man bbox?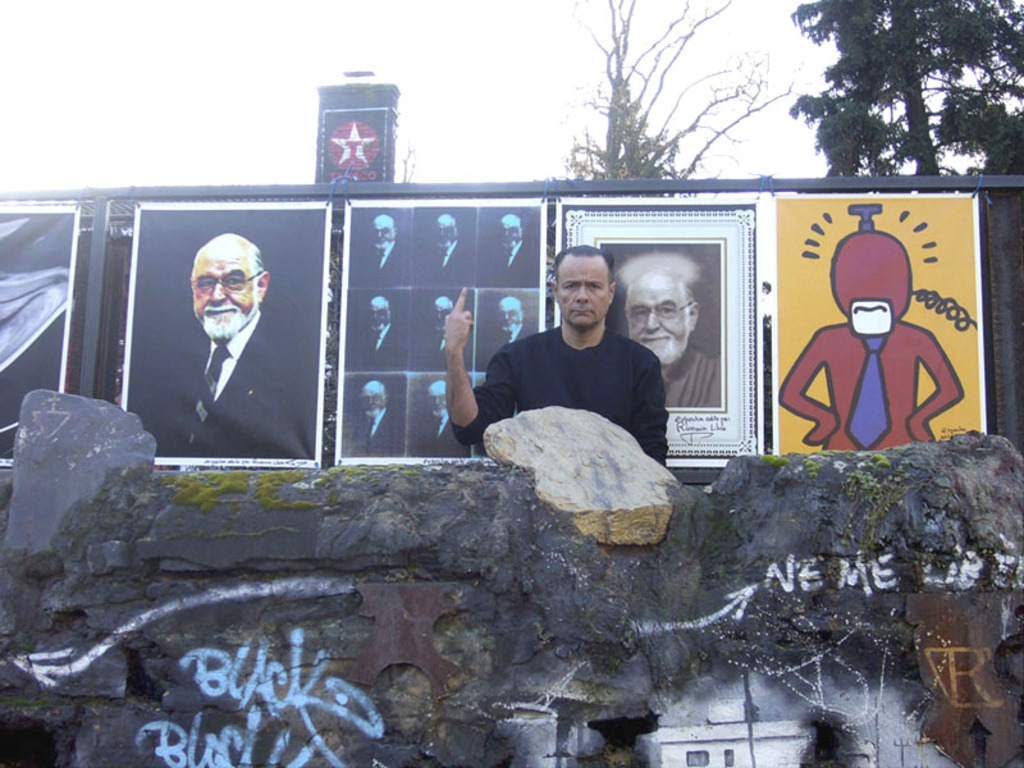
<bbox>625, 274, 722, 408</bbox>
